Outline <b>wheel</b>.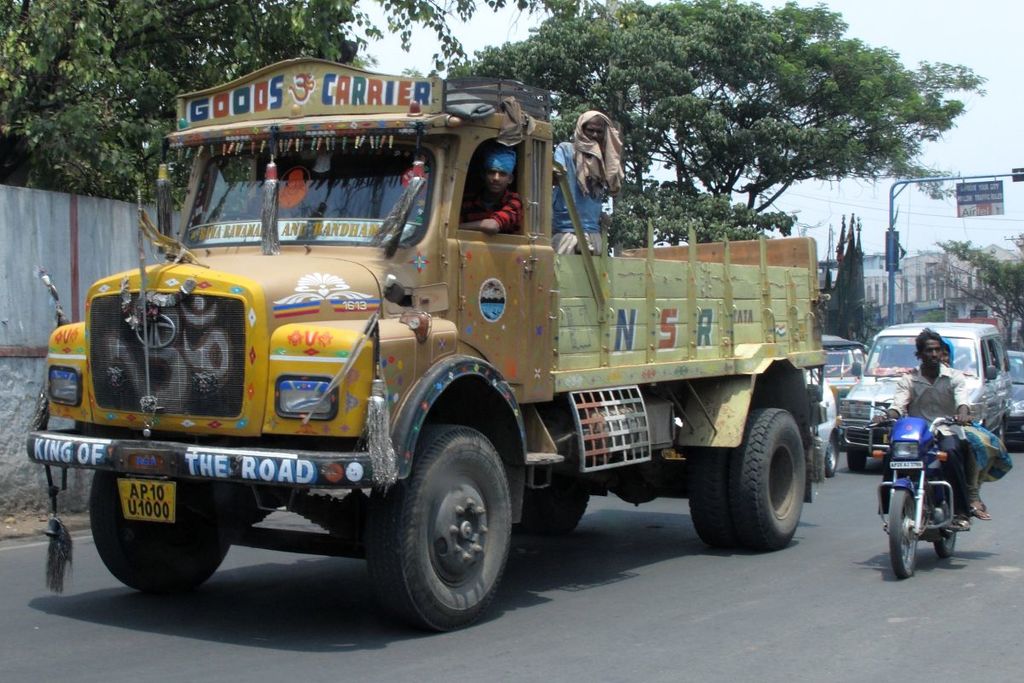
Outline: {"x1": 849, "y1": 448, "x2": 871, "y2": 470}.
